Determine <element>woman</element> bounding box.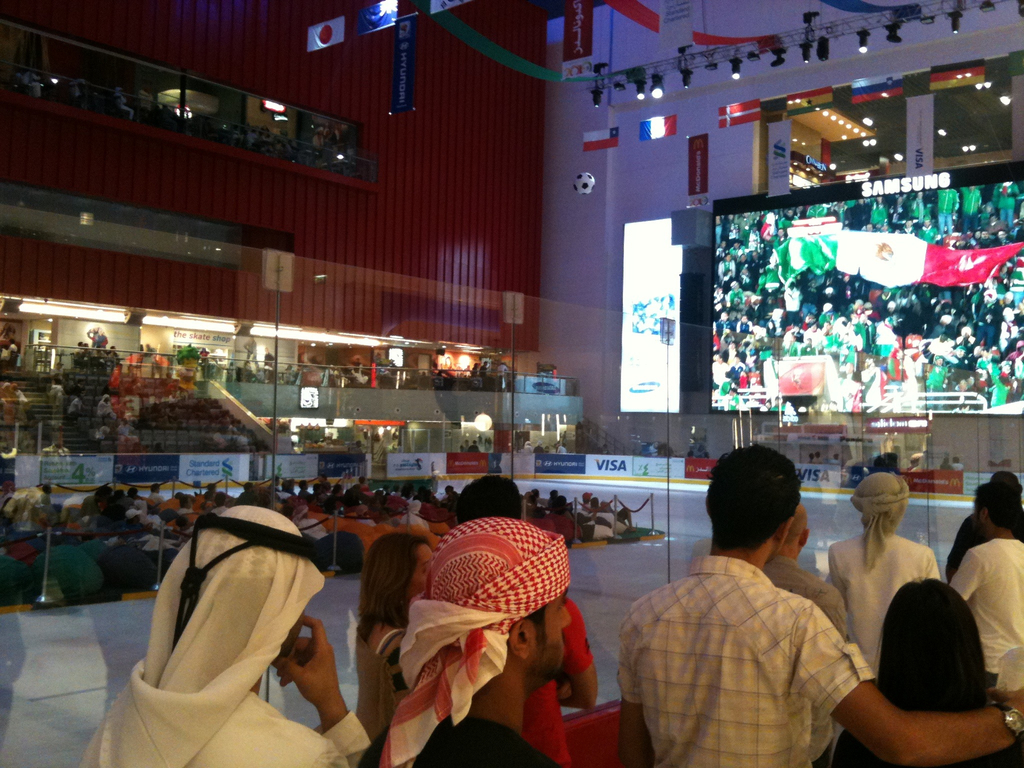
Determined: box=[358, 534, 447, 742].
